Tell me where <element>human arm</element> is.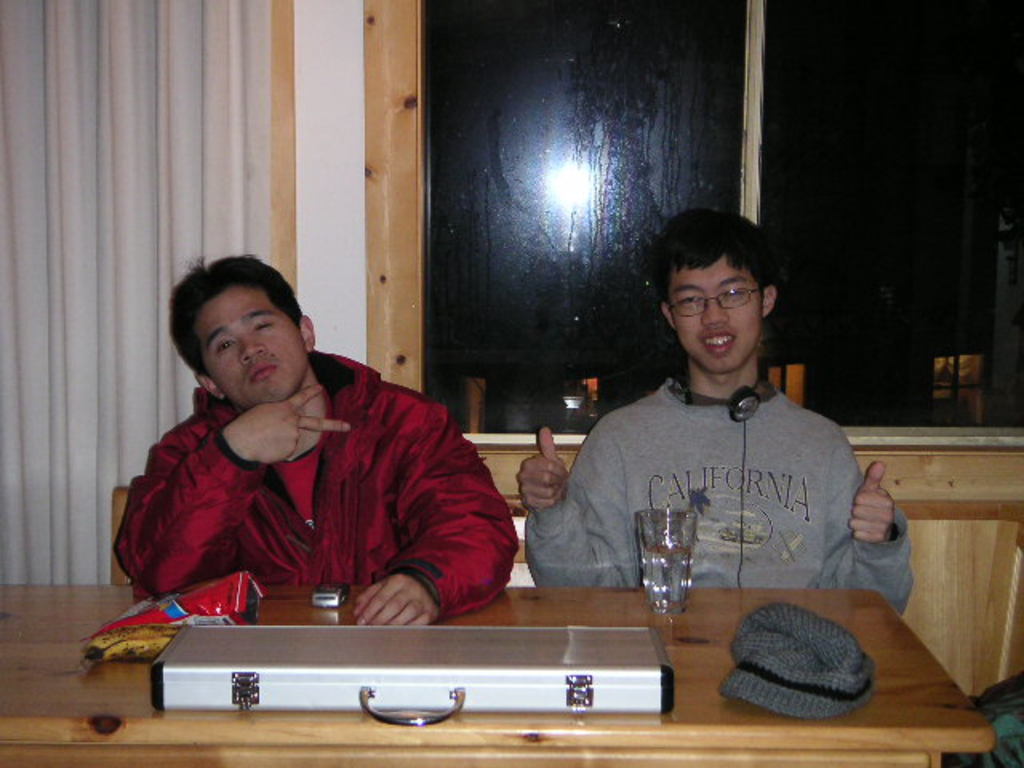
<element>human arm</element> is at select_region(515, 413, 635, 587).
